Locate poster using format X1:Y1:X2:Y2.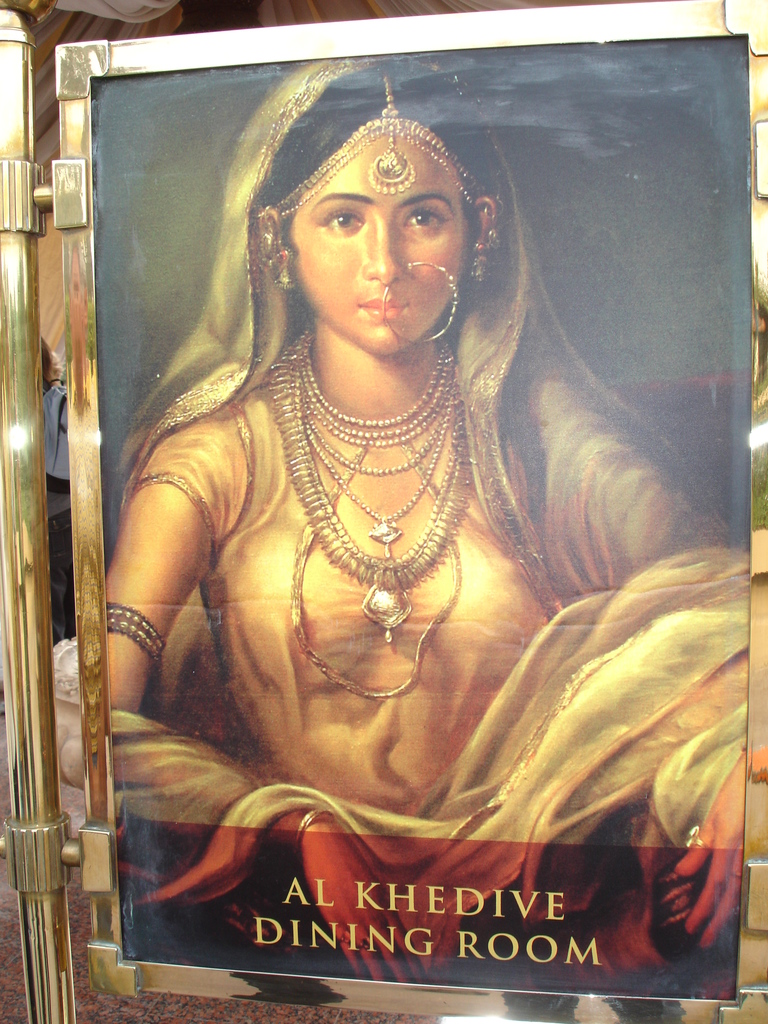
86:35:740:1012.
